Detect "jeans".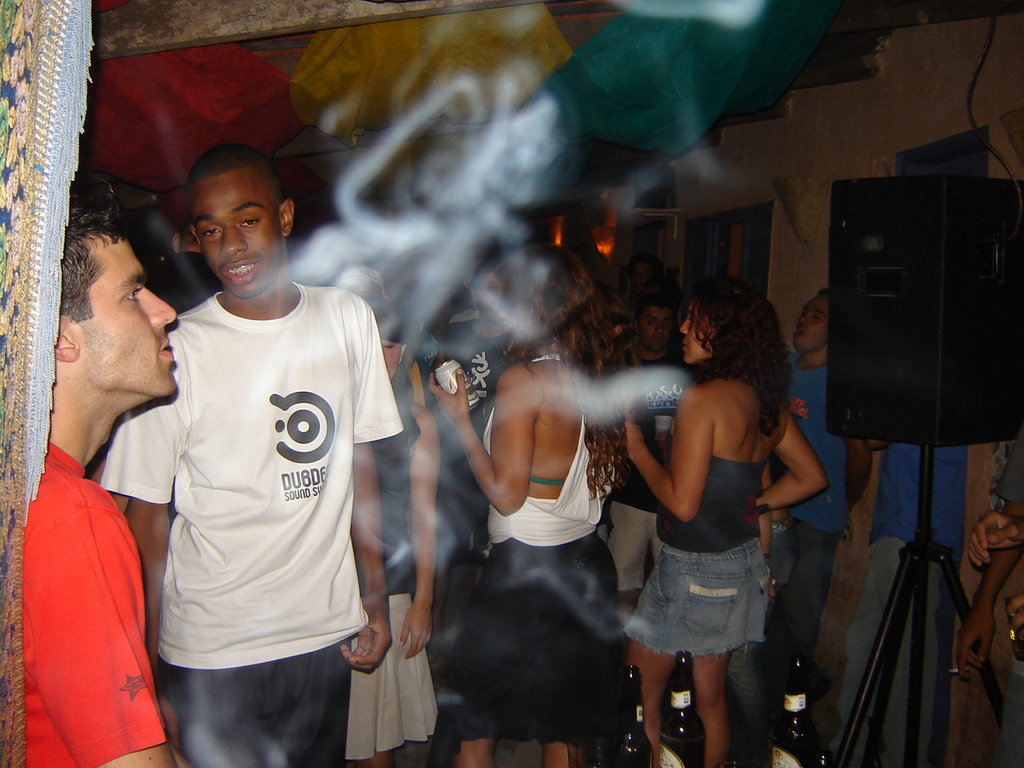
Detected at region(824, 539, 954, 767).
